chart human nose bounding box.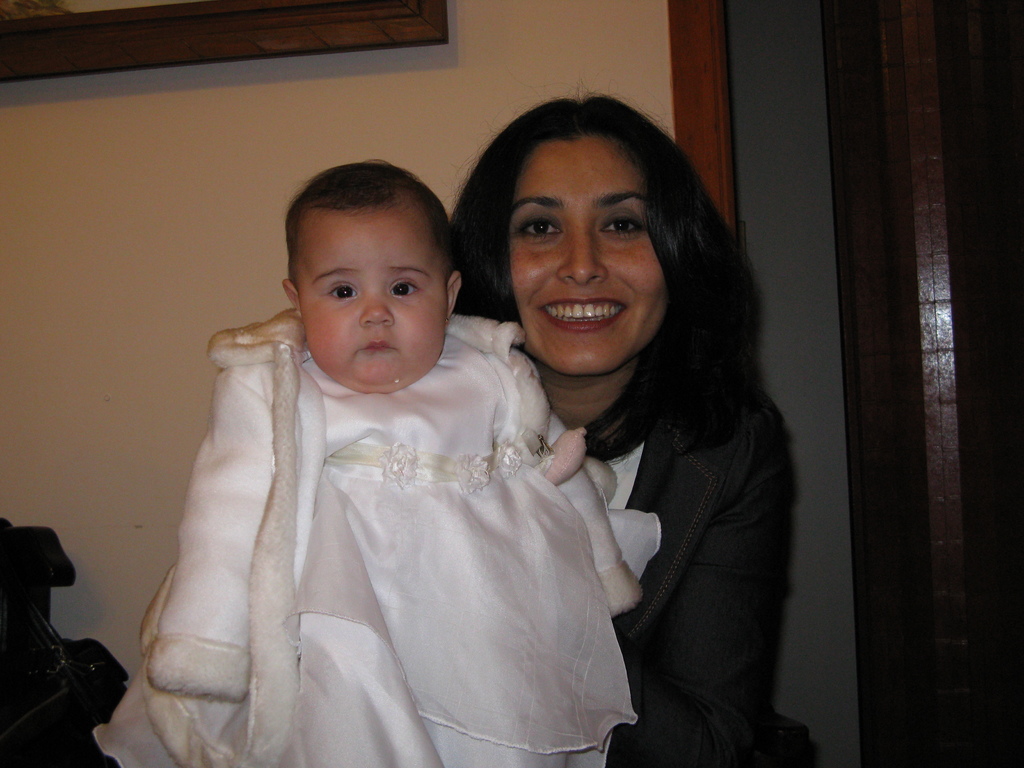
Charted: x1=359 y1=289 x2=395 y2=326.
